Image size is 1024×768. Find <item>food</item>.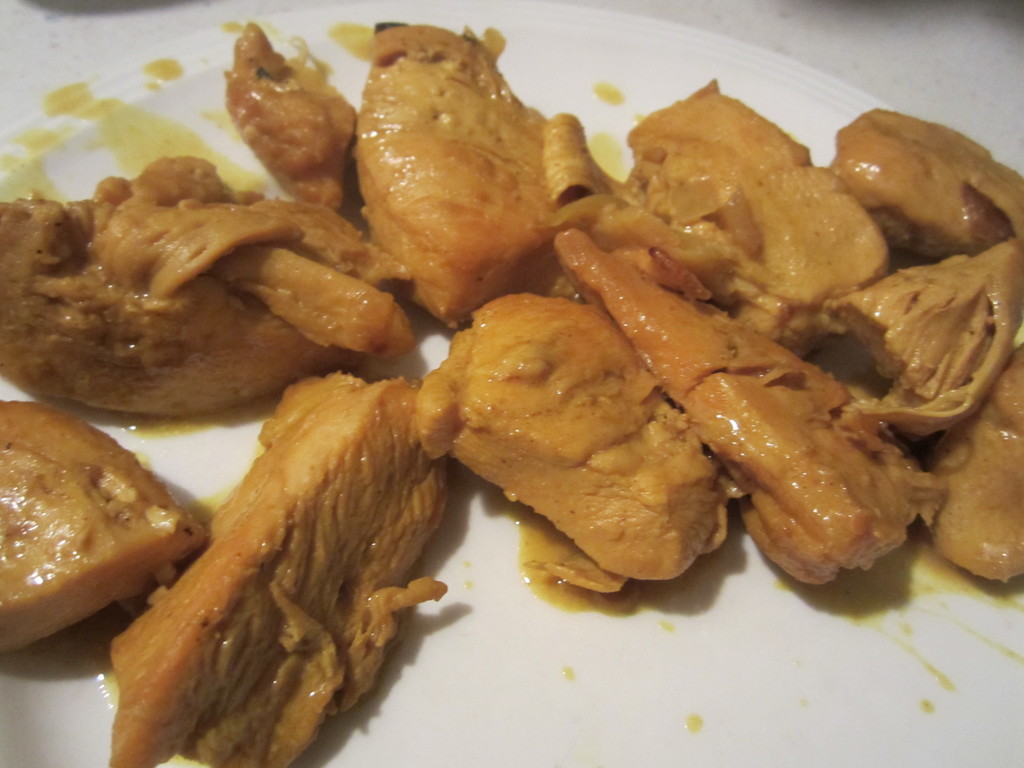
left=916, top=349, right=1023, bottom=586.
